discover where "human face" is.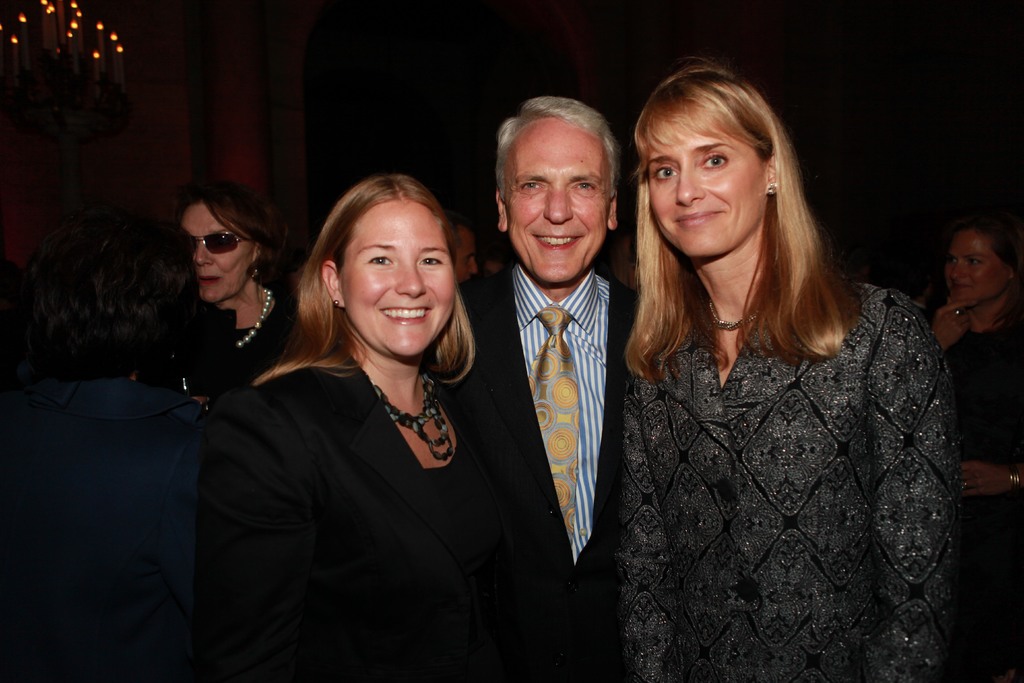
Discovered at Rect(650, 132, 765, 252).
